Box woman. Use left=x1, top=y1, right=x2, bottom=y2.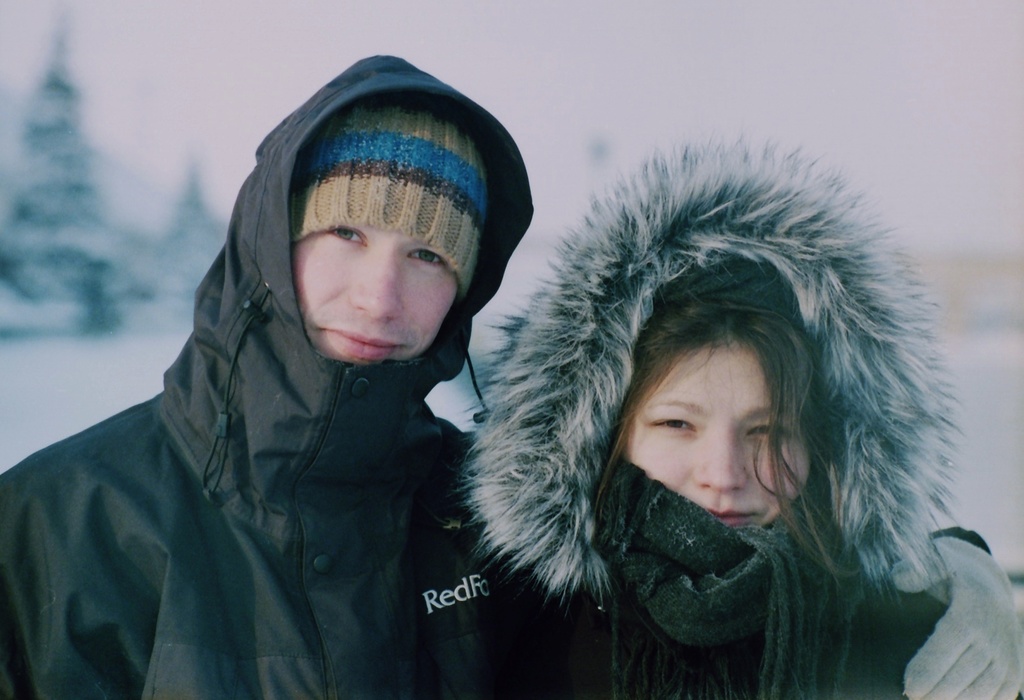
left=461, top=129, right=1023, bottom=699.
